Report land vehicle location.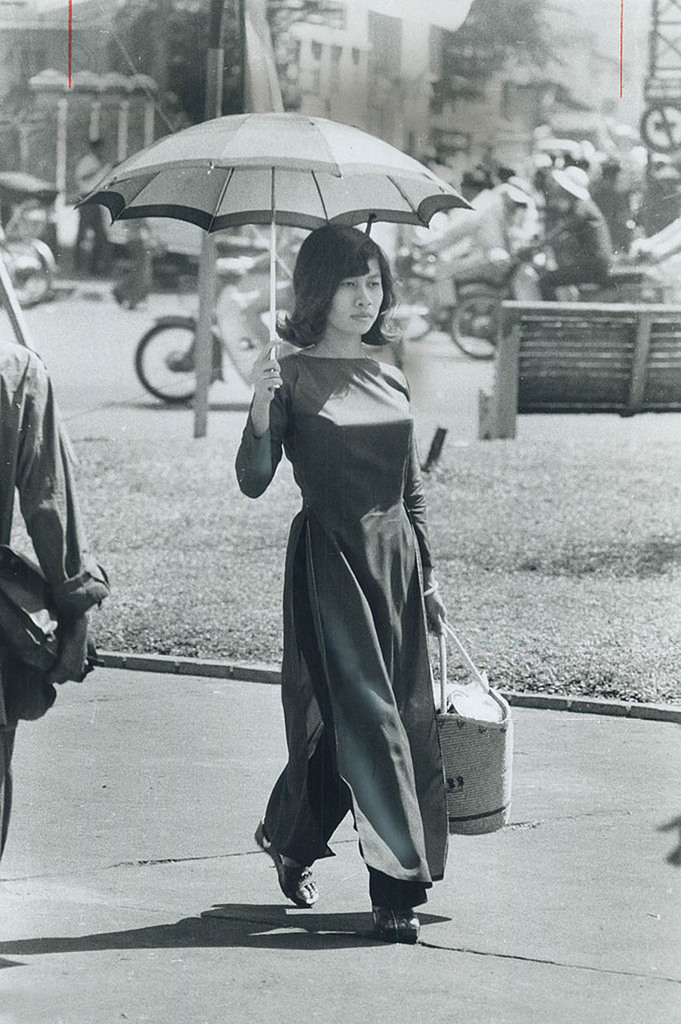
Report: (445, 239, 668, 363).
